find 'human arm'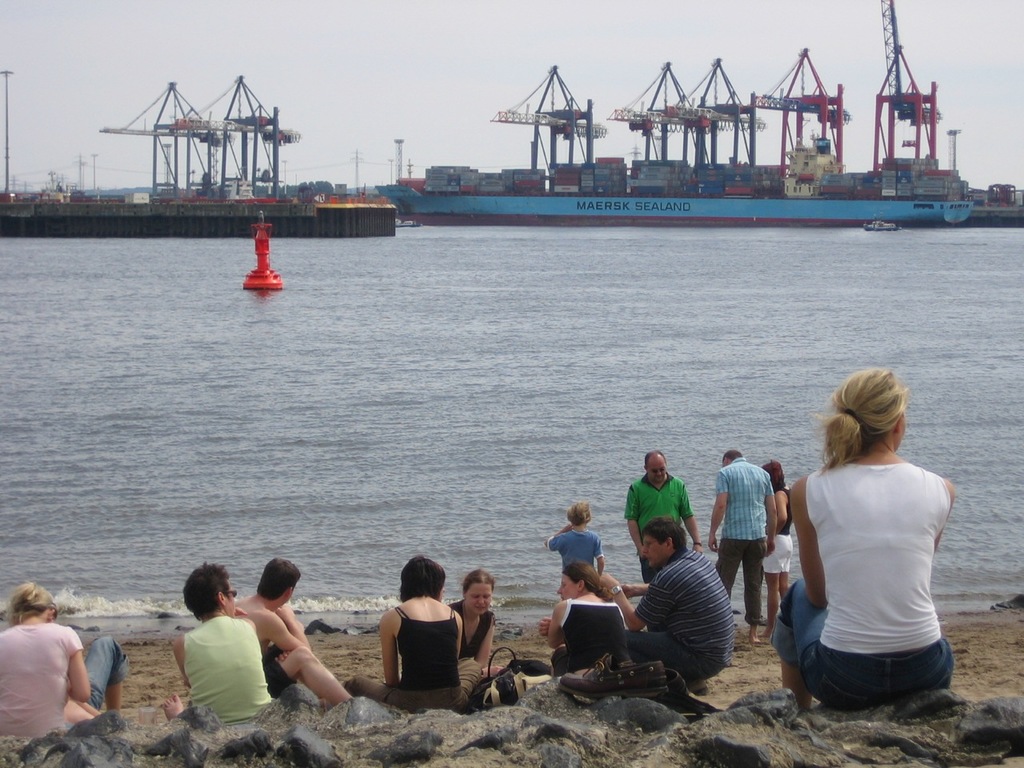
Rect(170, 635, 187, 687)
